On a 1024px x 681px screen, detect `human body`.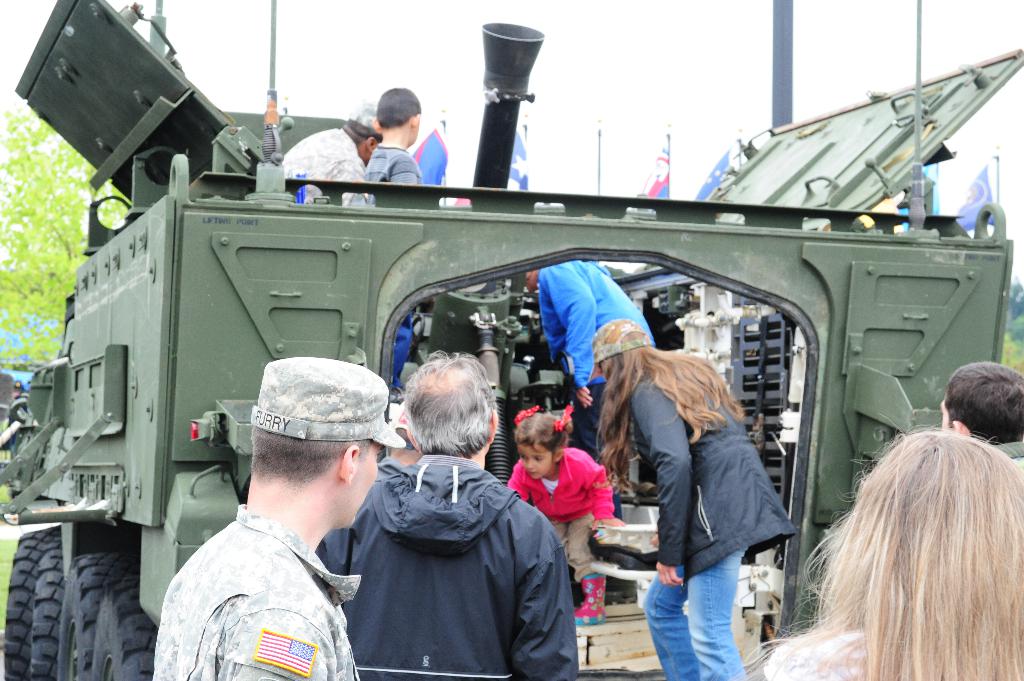
{"left": 148, "top": 358, "right": 408, "bottom": 680}.
